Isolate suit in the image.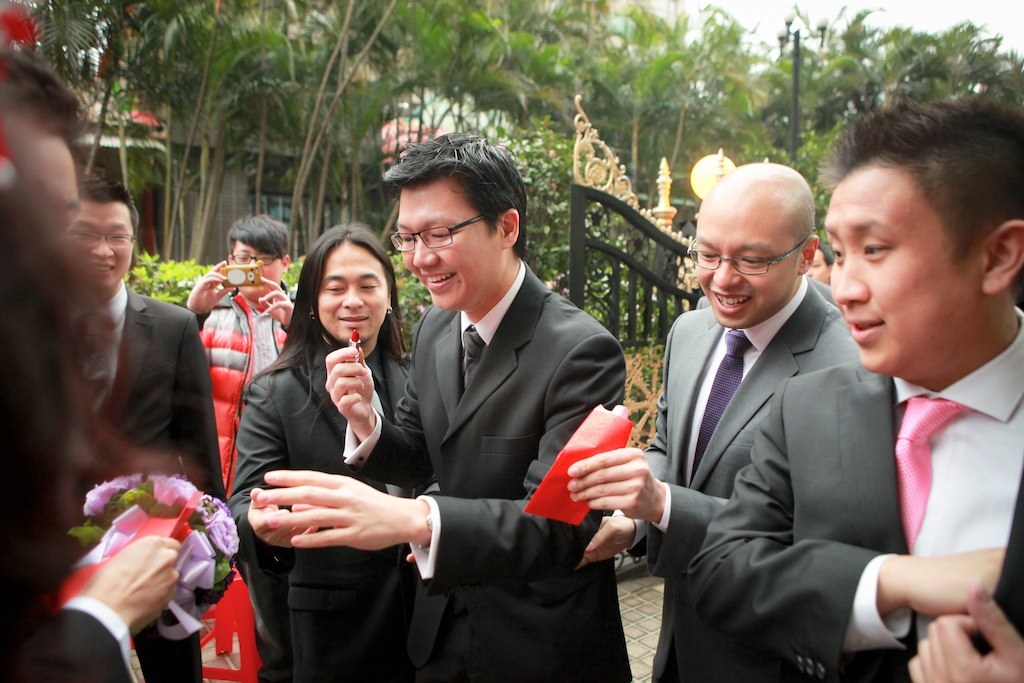
Isolated region: (691,272,837,310).
